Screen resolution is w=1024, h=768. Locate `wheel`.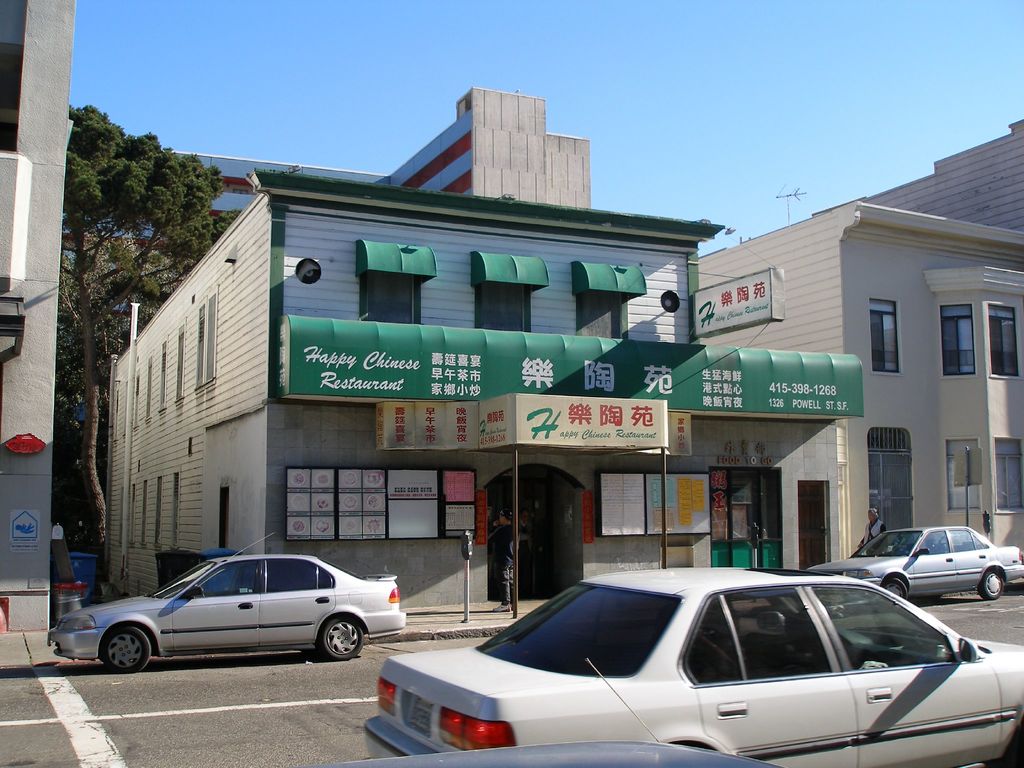
882, 577, 906, 600.
